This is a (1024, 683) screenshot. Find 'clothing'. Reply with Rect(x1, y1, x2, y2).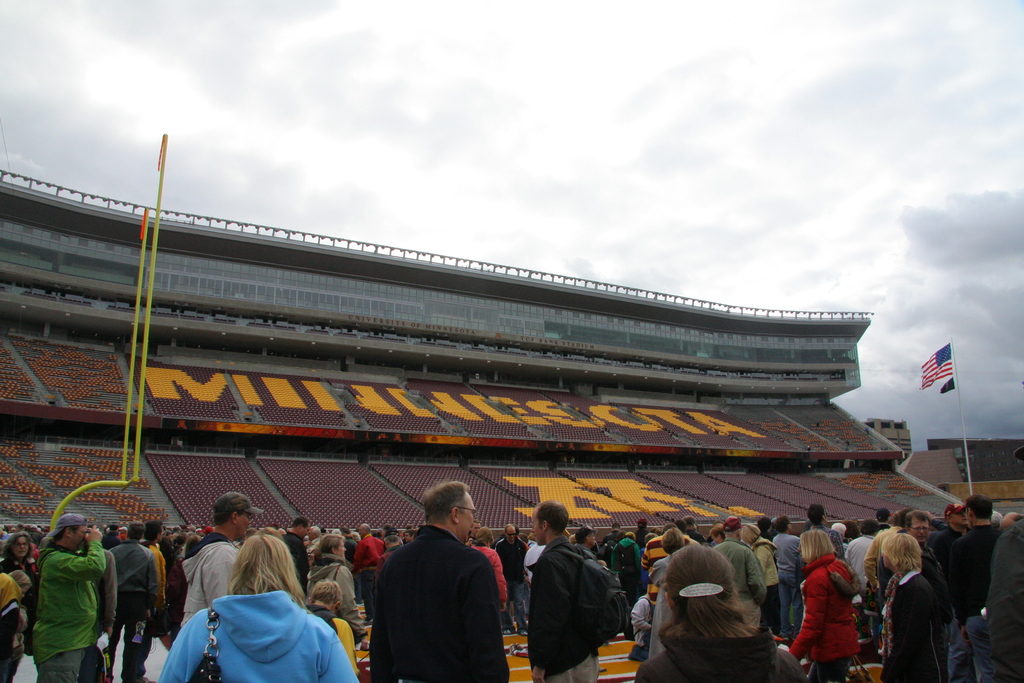
Rect(860, 527, 906, 590).
